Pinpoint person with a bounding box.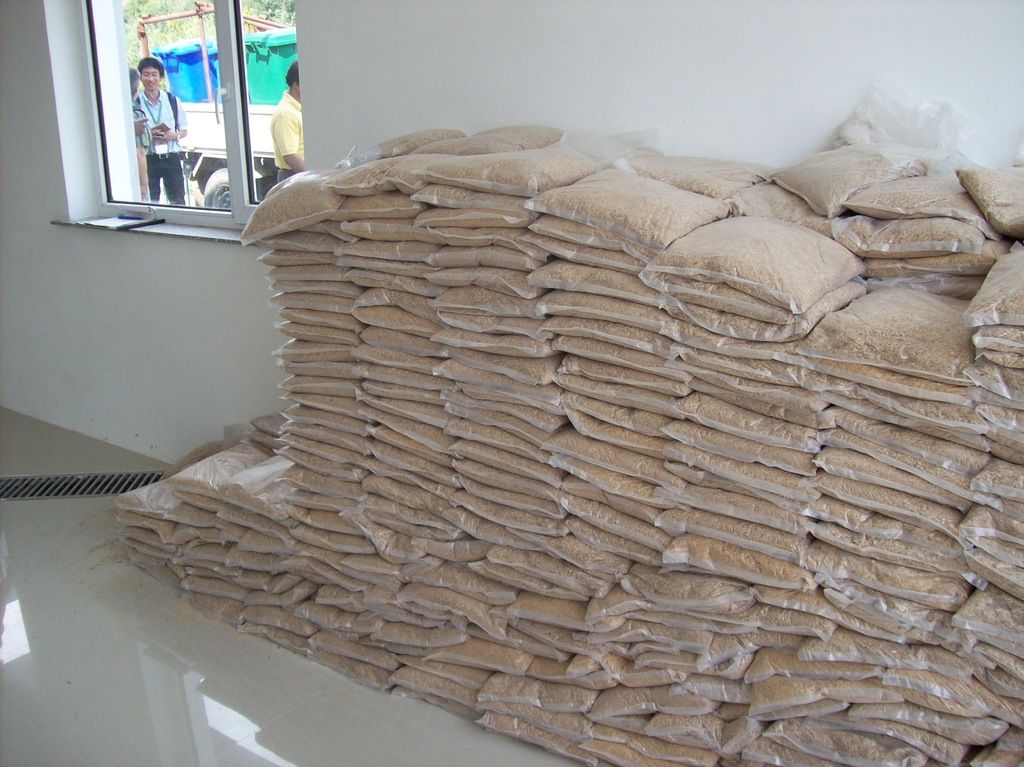
bbox(126, 63, 151, 202).
